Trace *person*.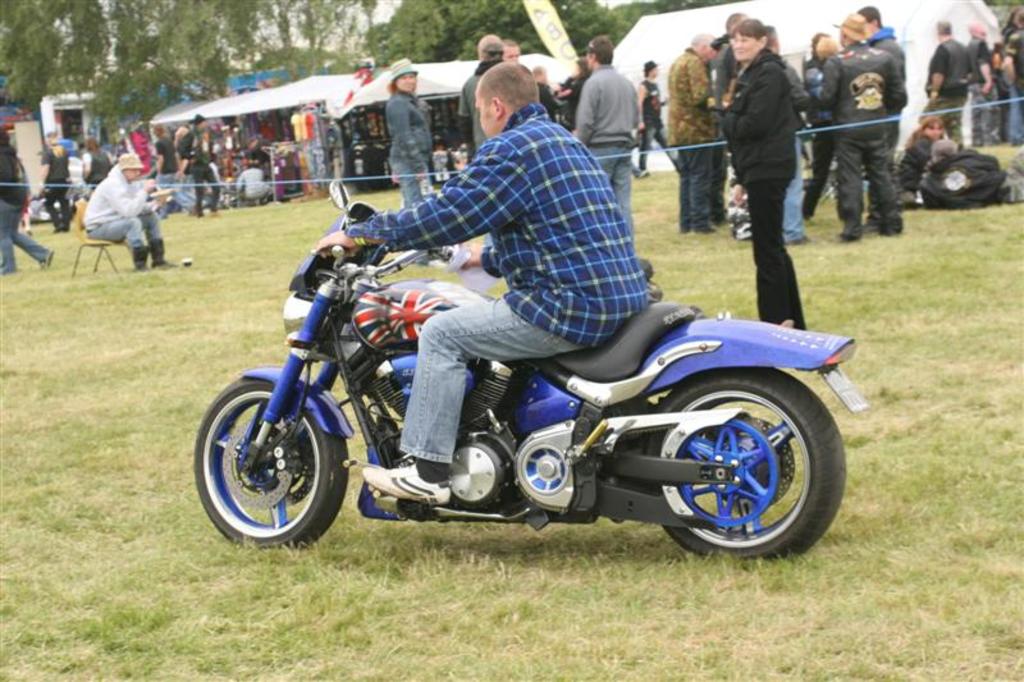
Traced to 81/150/166/266.
